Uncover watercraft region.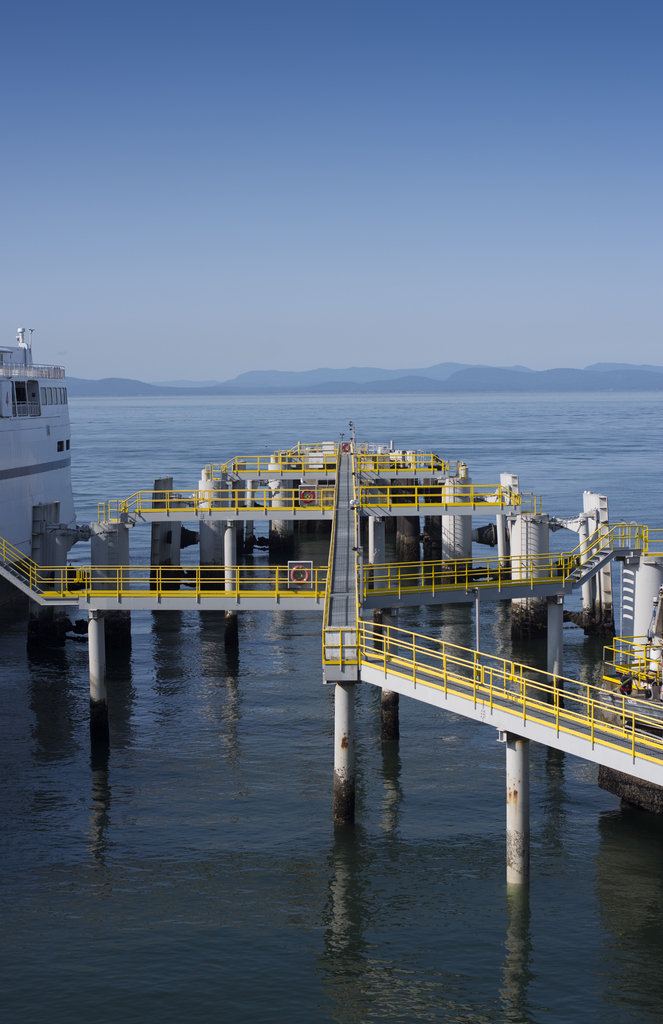
Uncovered: [left=0, top=324, right=76, bottom=530].
